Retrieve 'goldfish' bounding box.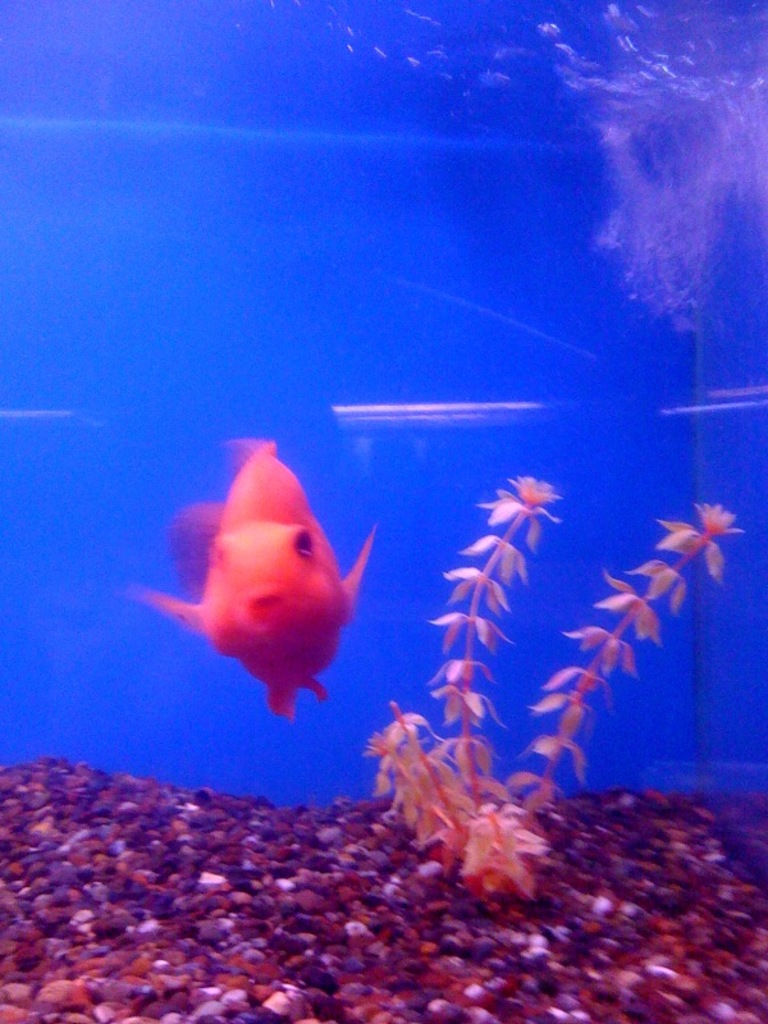
Bounding box: (125,434,381,717).
